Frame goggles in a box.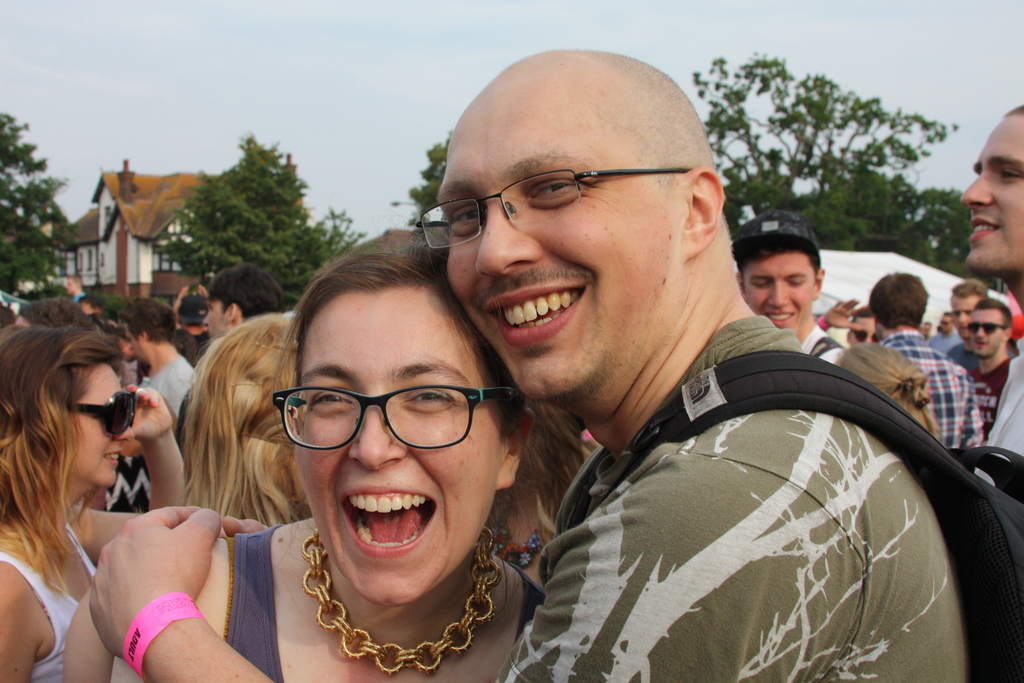
x1=965 y1=320 x2=1009 y2=336.
